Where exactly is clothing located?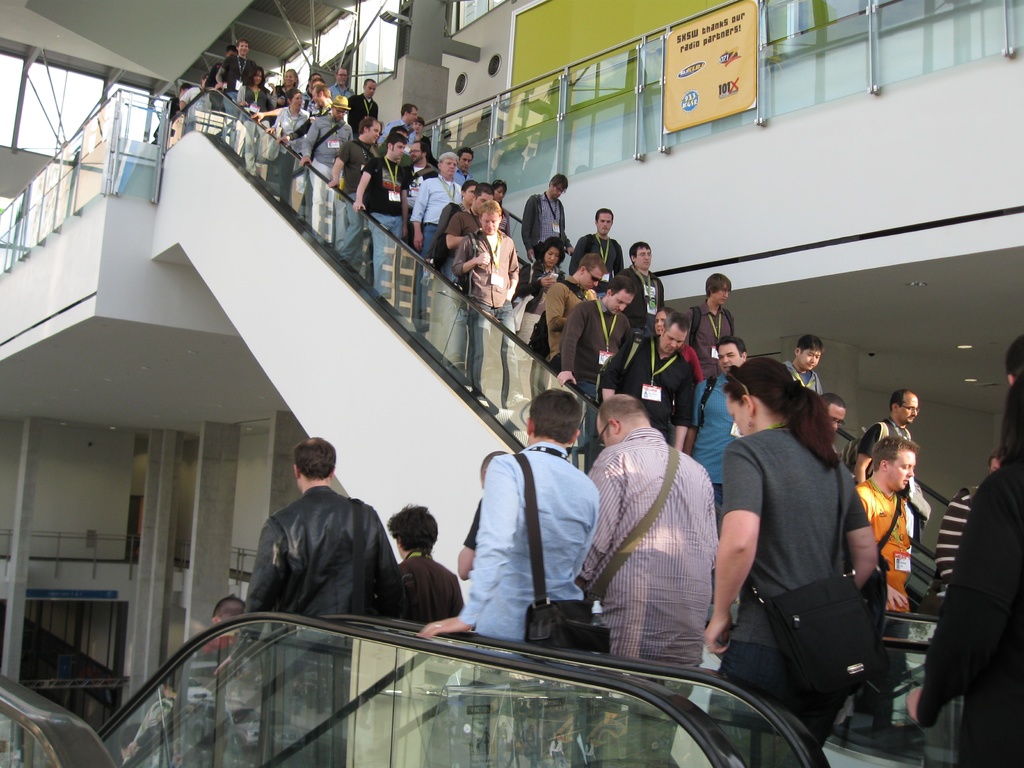
Its bounding box is 410/133/440/166.
